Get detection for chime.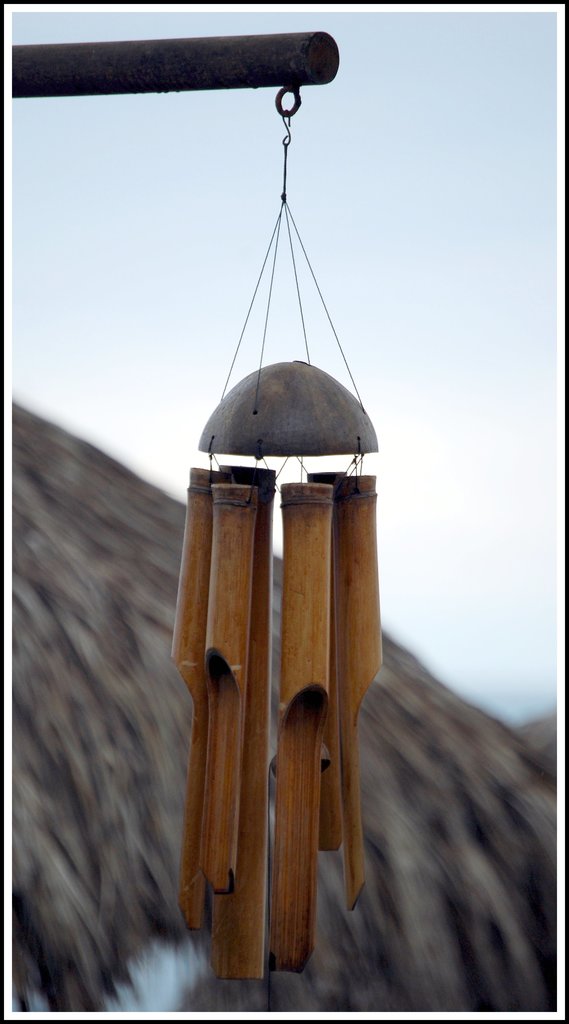
Detection: BBox(177, 83, 380, 986).
